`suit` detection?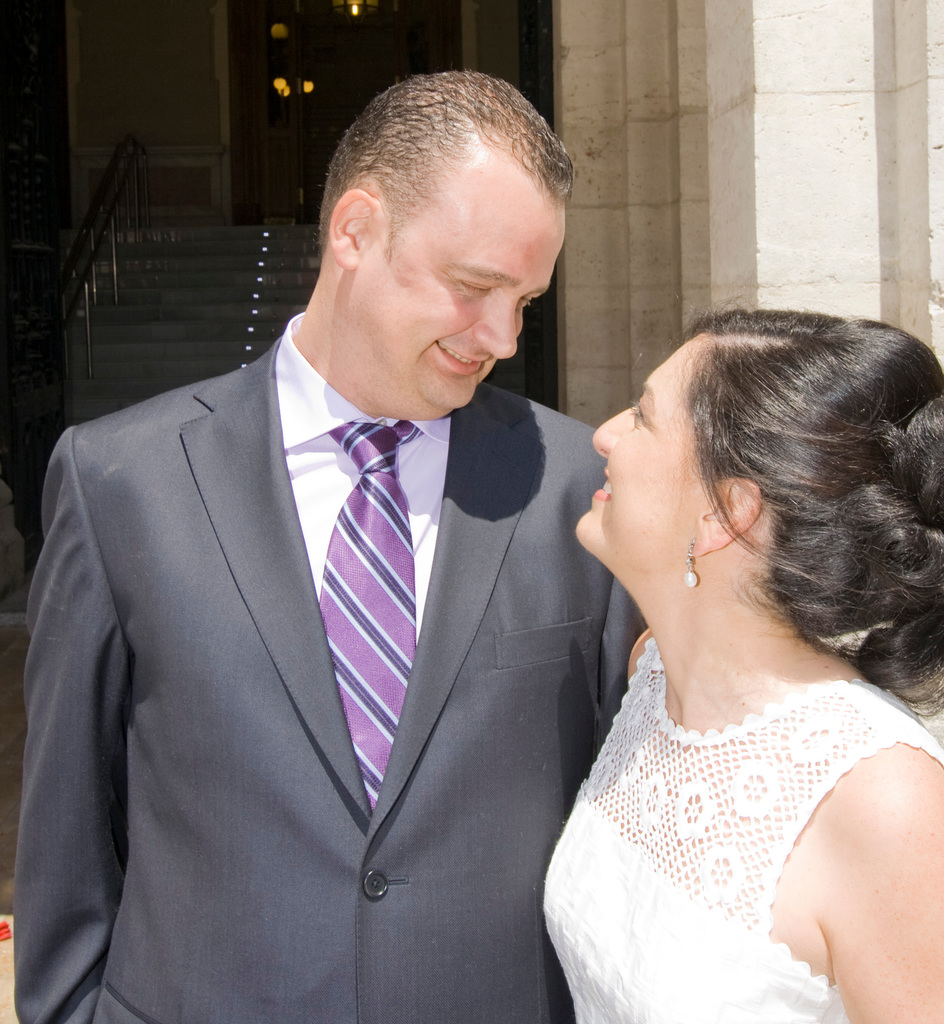
(41,173,615,1013)
